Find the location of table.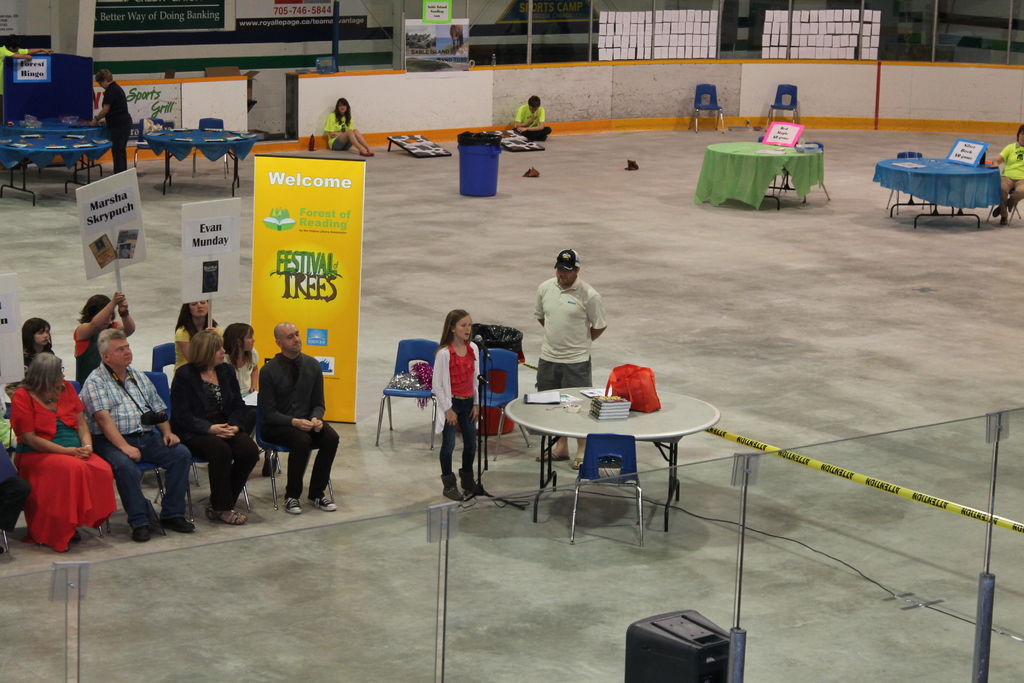
Location: (871, 154, 998, 234).
